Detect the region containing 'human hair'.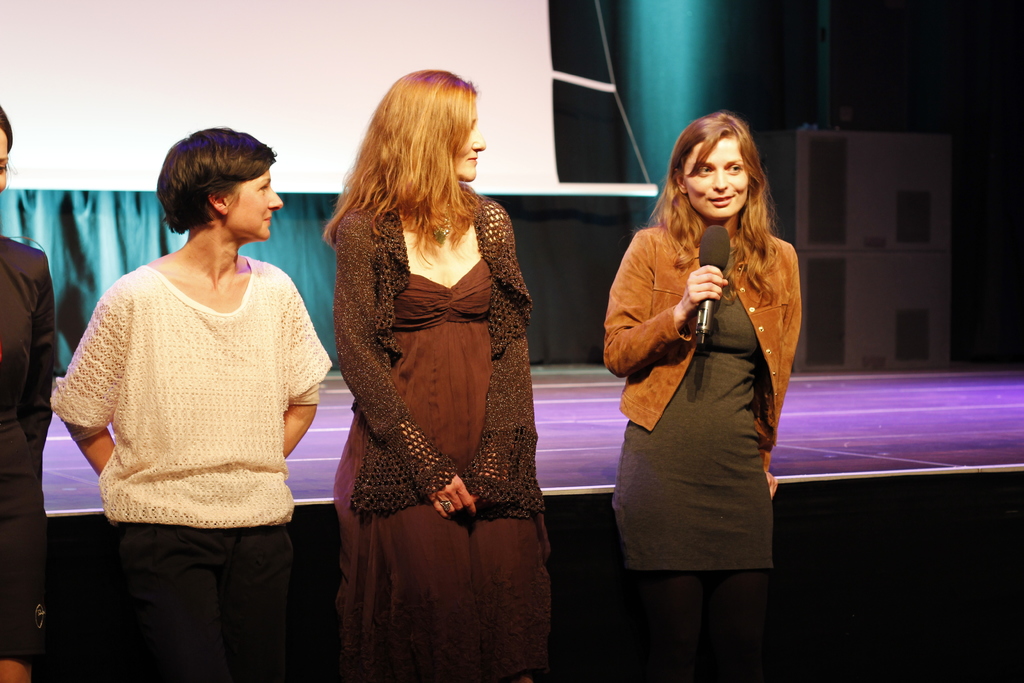
detection(321, 72, 477, 265).
